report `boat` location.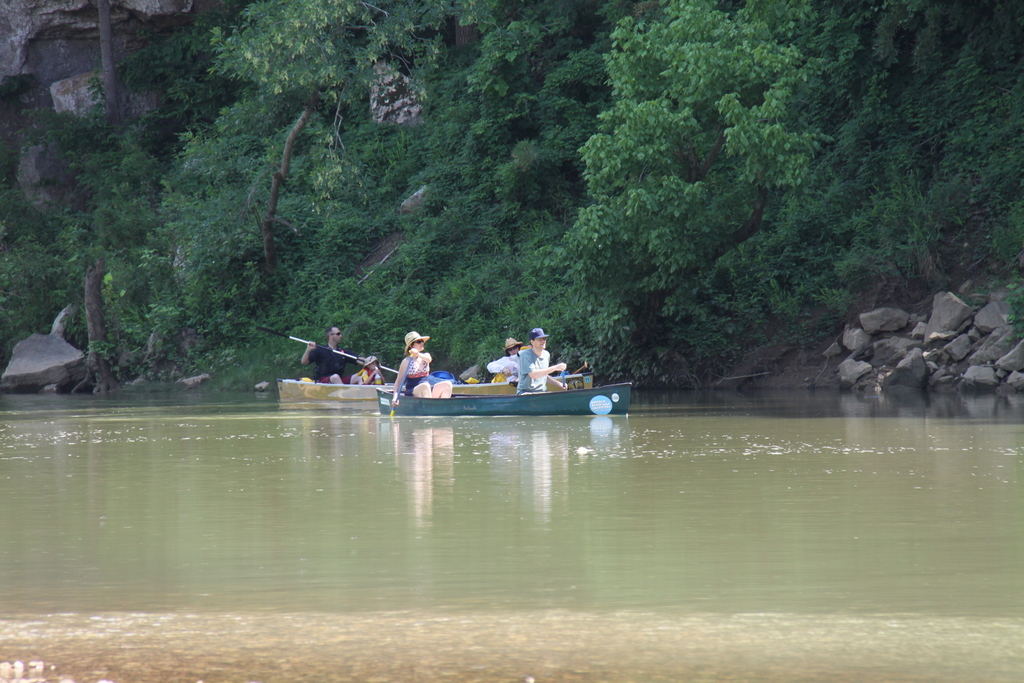
Report: rect(276, 346, 561, 406).
